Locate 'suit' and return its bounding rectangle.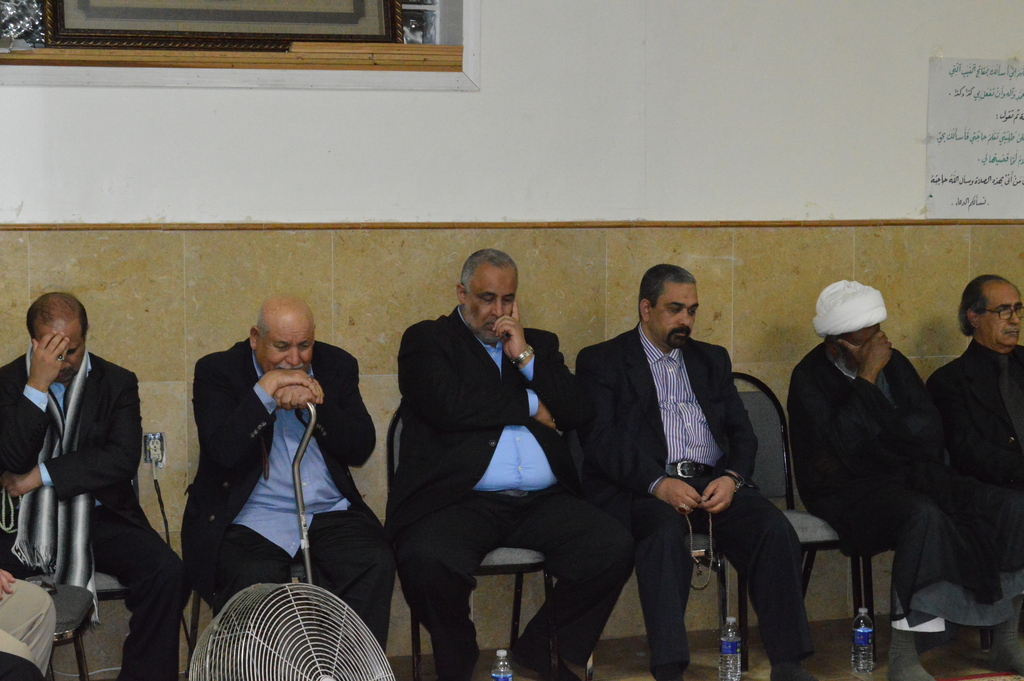
0:348:194:680.
